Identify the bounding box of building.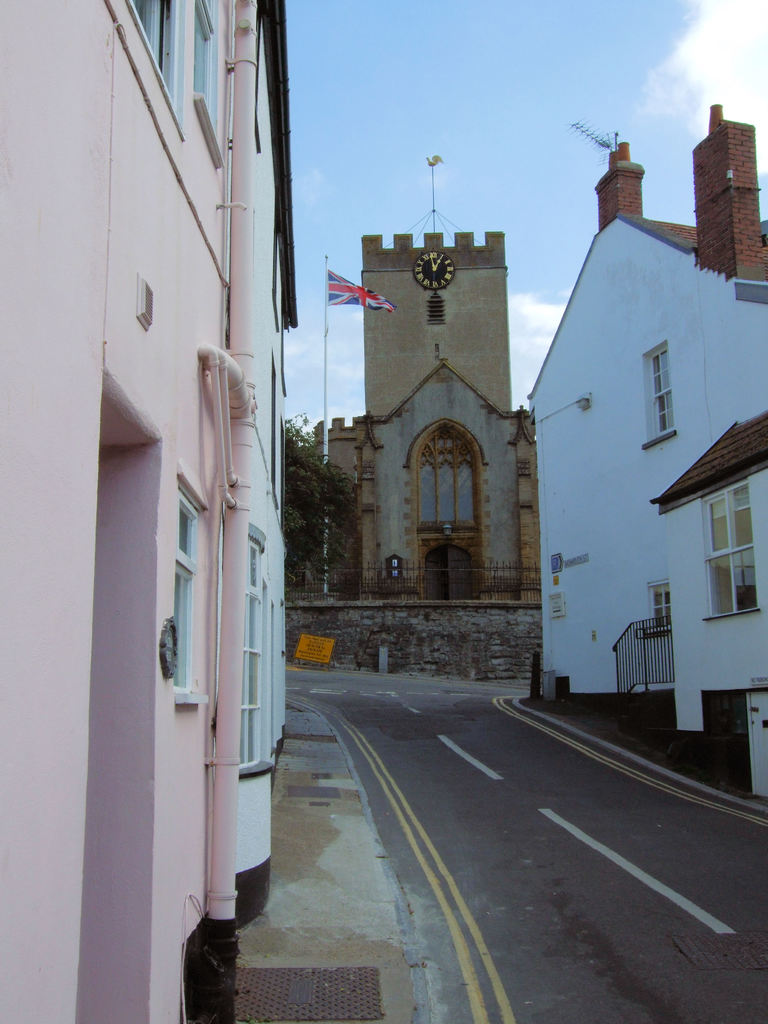
313/225/546/610.
